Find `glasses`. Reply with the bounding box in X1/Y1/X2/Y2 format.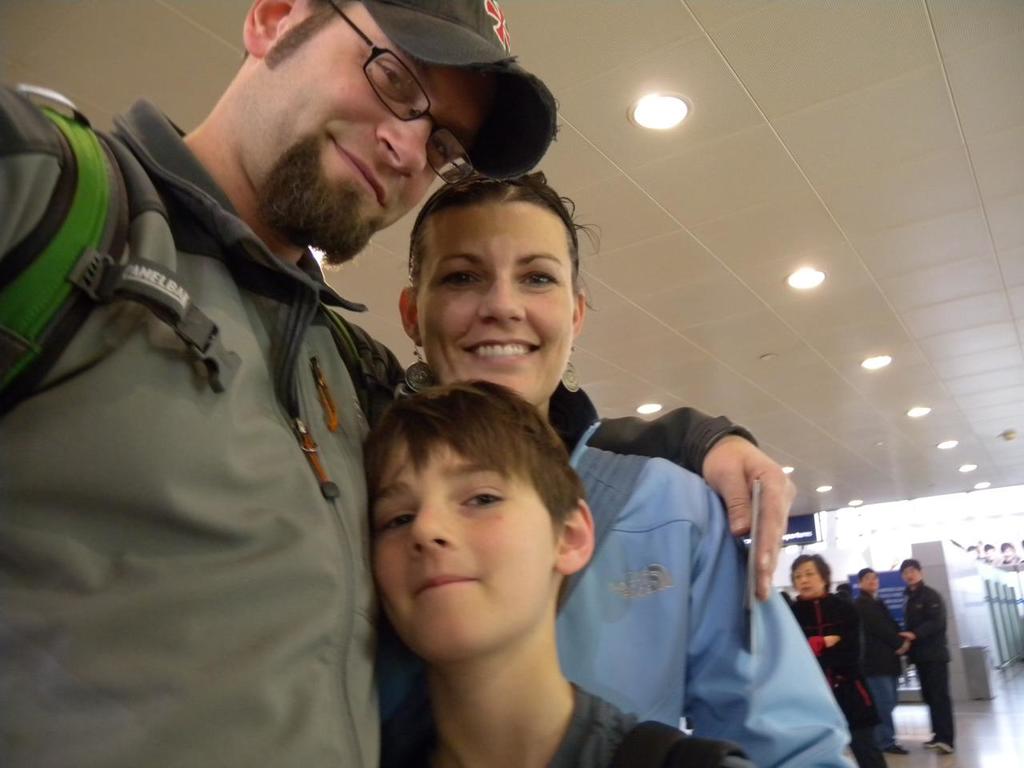
324/2/478/186.
